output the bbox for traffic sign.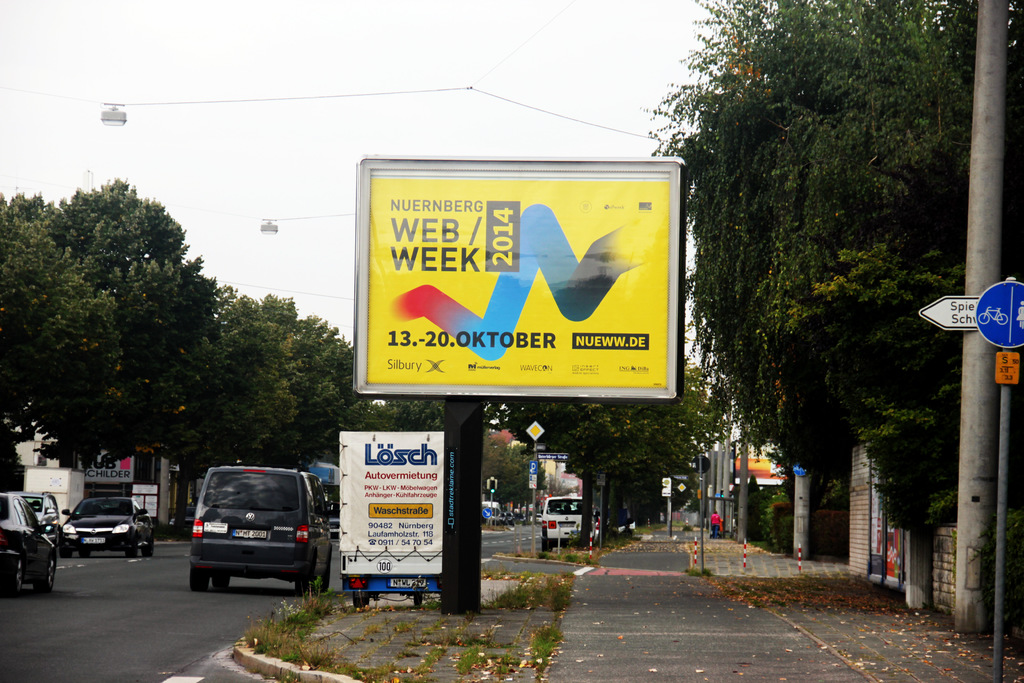
x1=916, y1=294, x2=983, y2=333.
